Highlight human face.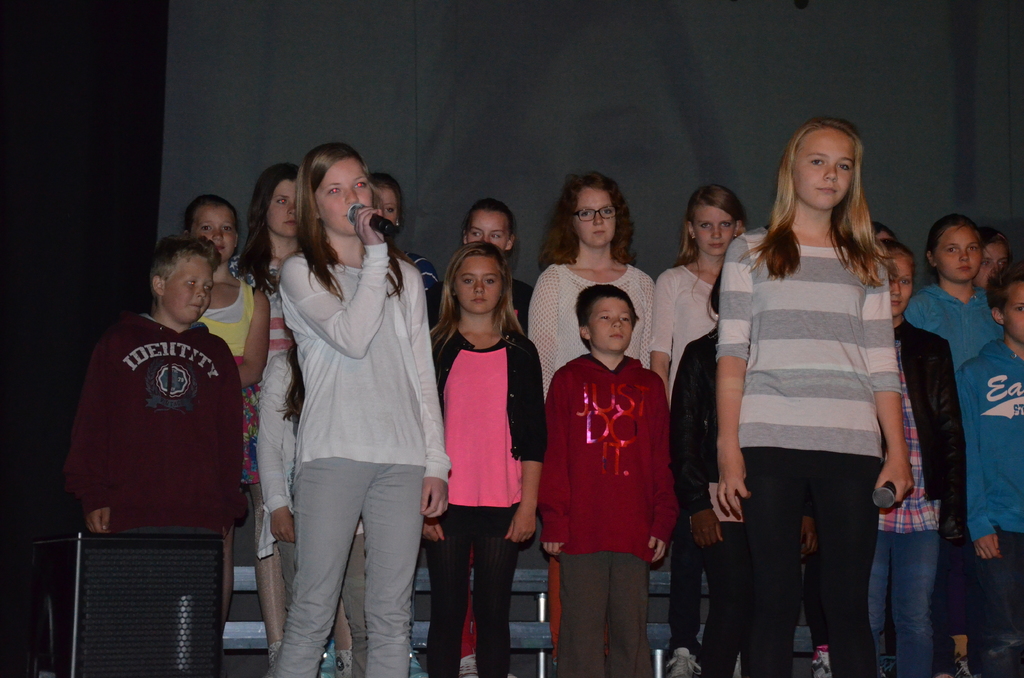
Highlighted region: crop(464, 211, 511, 254).
